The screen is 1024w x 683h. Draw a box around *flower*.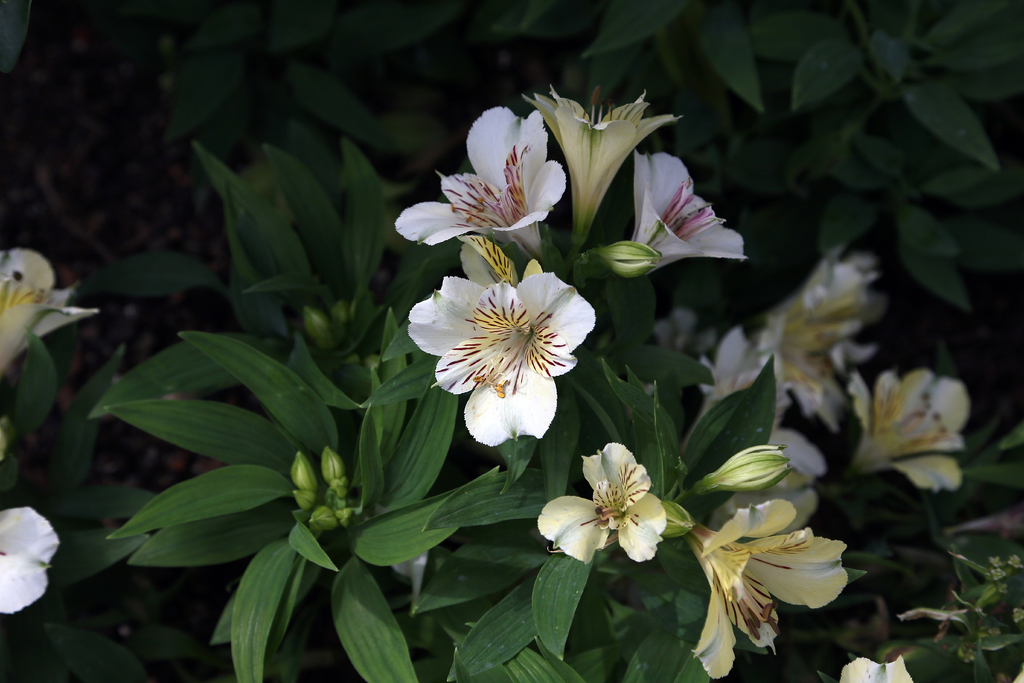
(548,439,682,573).
